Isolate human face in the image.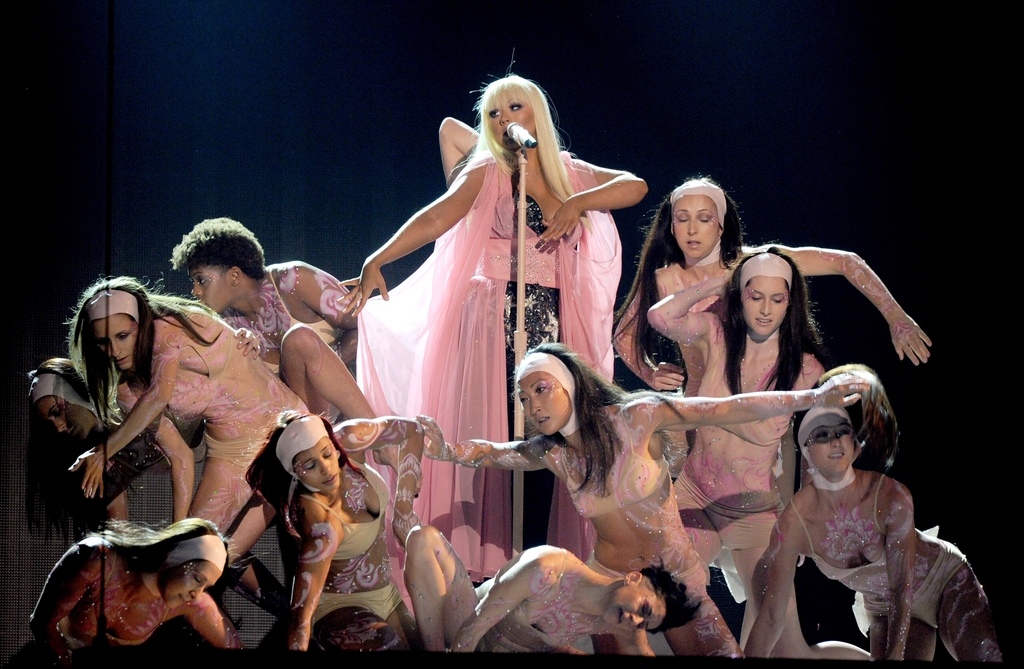
Isolated region: Rect(519, 373, 575, 435).
